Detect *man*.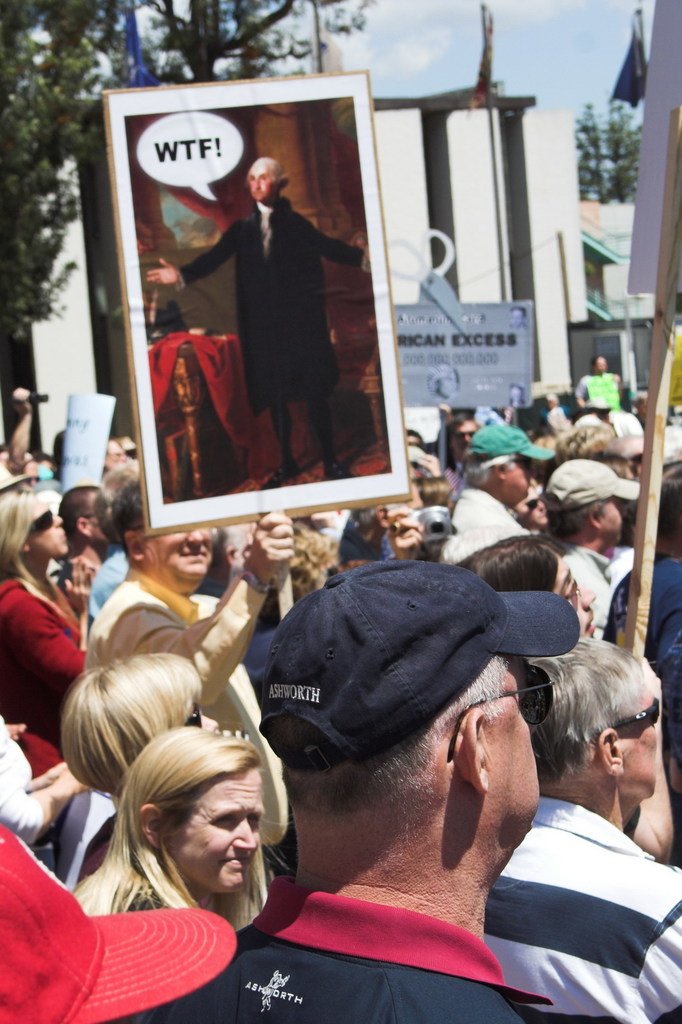
Detected at {"left": 177, "top": 152, "right": 352, "bottom": 463}.
